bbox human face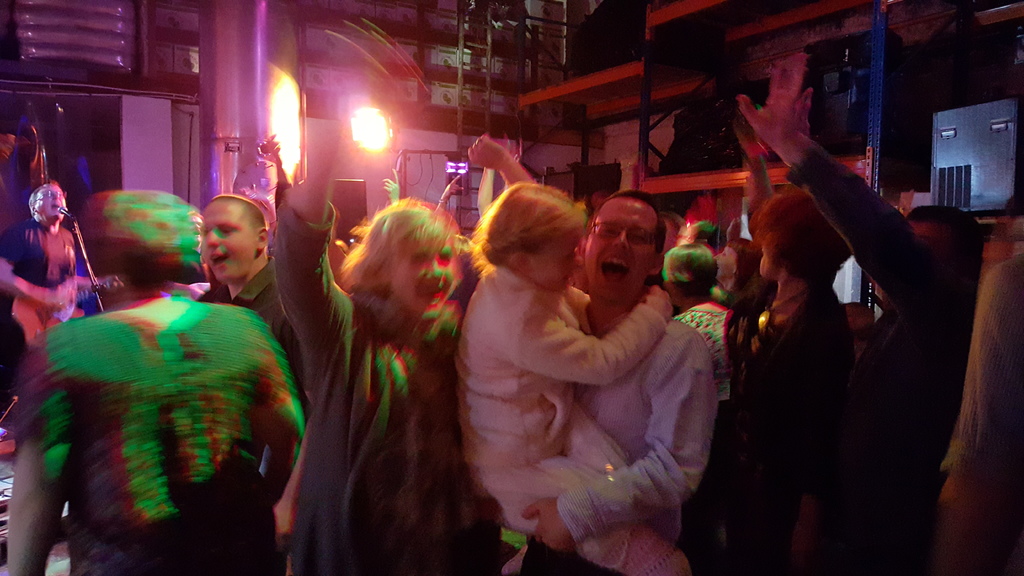
rect(594, 196, 648, 303)
